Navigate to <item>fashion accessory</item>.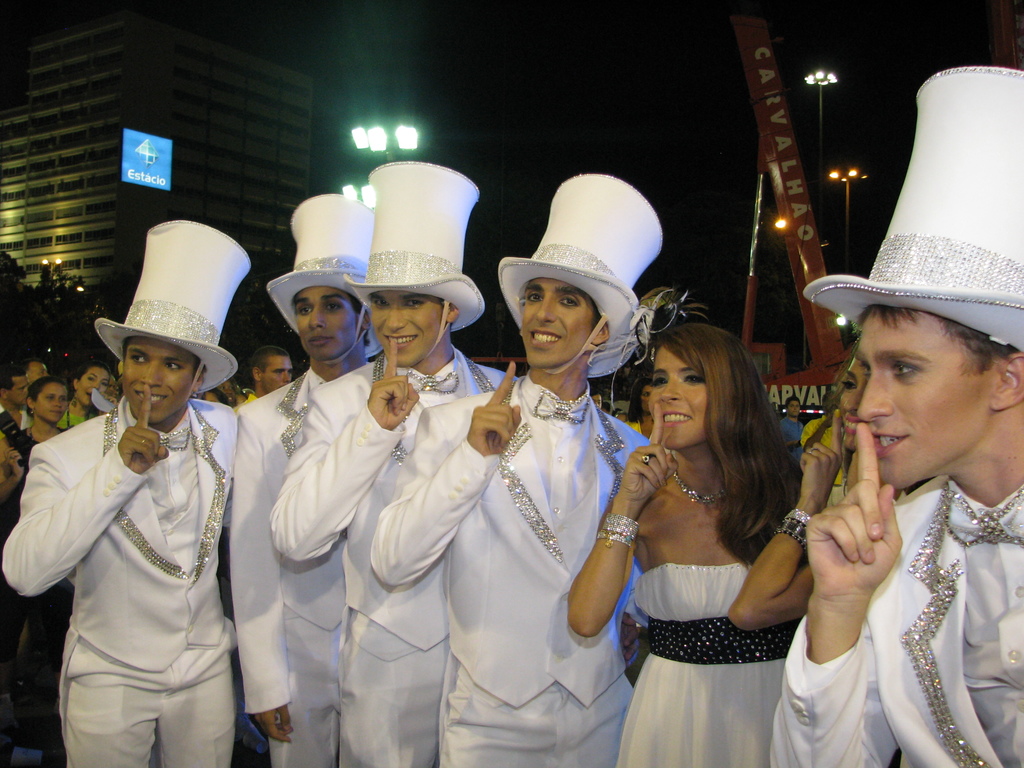
Navigation target: (left=596, top=511, right=644, bottom=550).
